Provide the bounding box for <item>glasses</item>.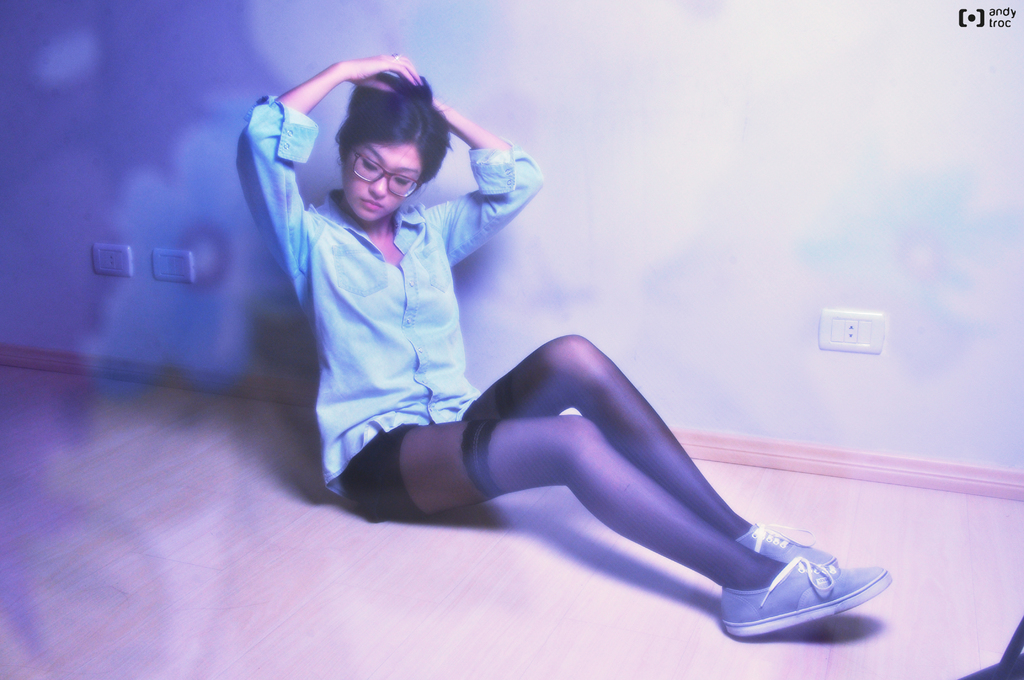
343, 142, 426, 197.
